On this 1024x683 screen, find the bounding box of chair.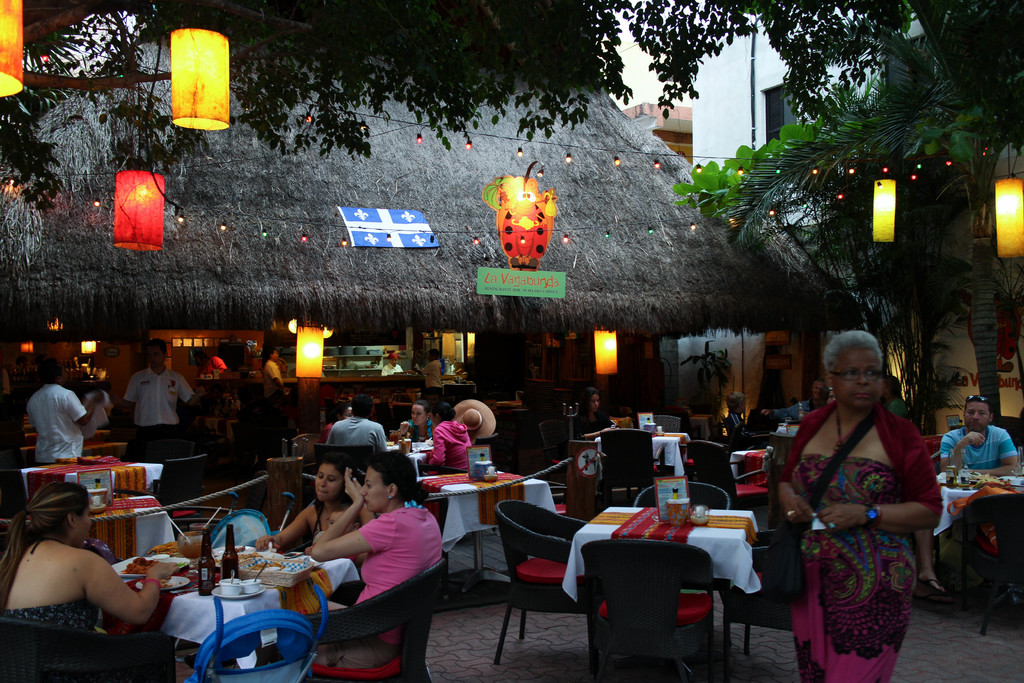
Bounding box: l=634, t=407, r=687, b=440.
